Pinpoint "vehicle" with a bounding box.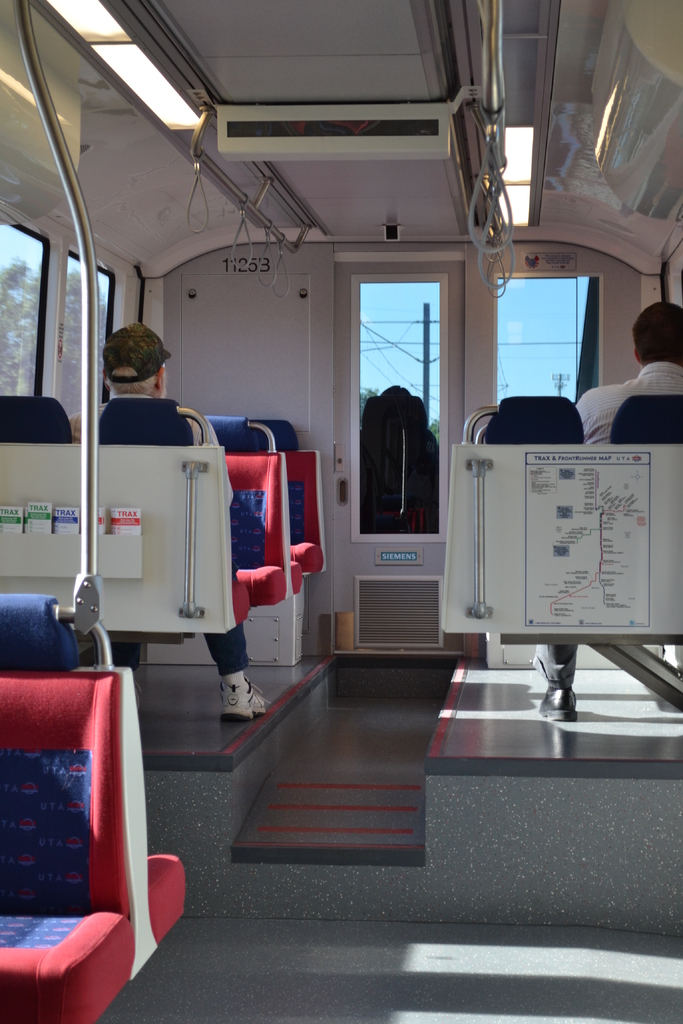
0:0:682:1023.
